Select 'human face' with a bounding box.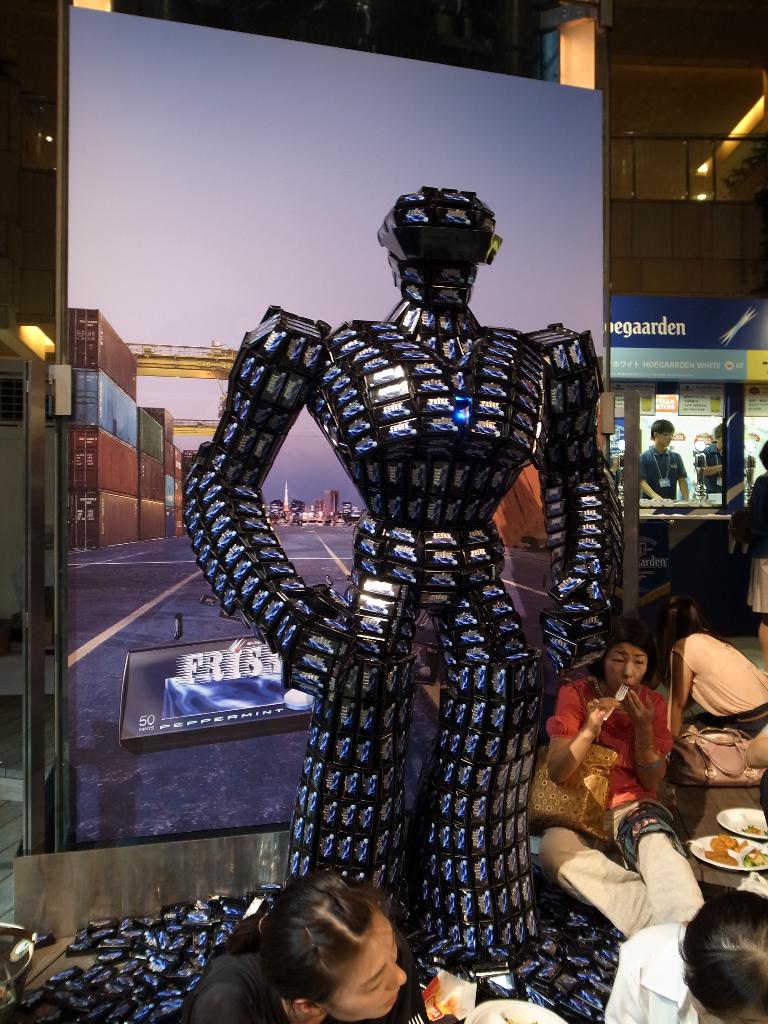
{"left": 657, "top": 431, "right": 675, "bottom": 448}.
